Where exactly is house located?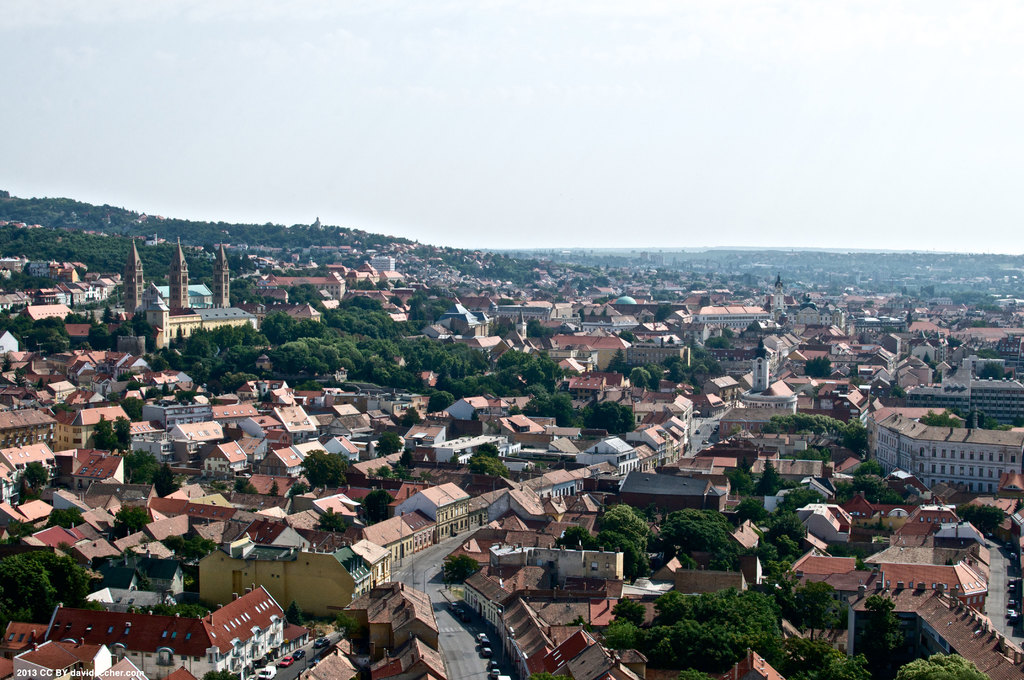
Its bounding box is <bbox>0, 442, 60, 492</bbox>.
